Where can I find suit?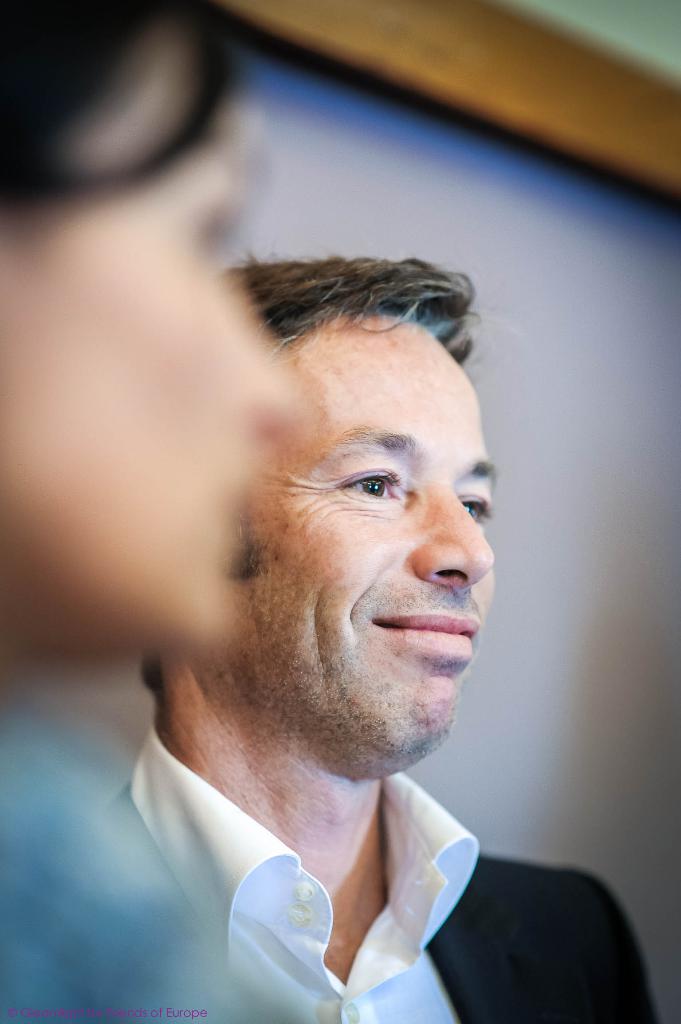
You can find it at {"x1": 95, "y1": 808, "x2": 652, "y2": 1023}.
